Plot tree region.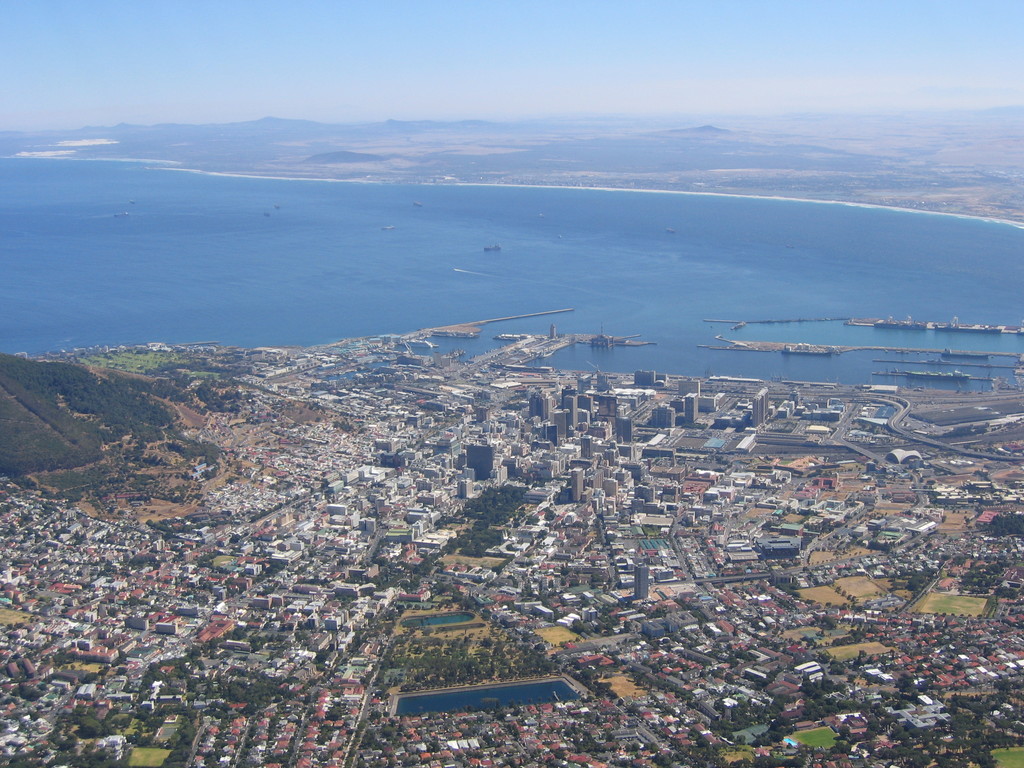
Plotted at {"x1": 184, "y1": 677, "x2": 204, "y2": 702}.
